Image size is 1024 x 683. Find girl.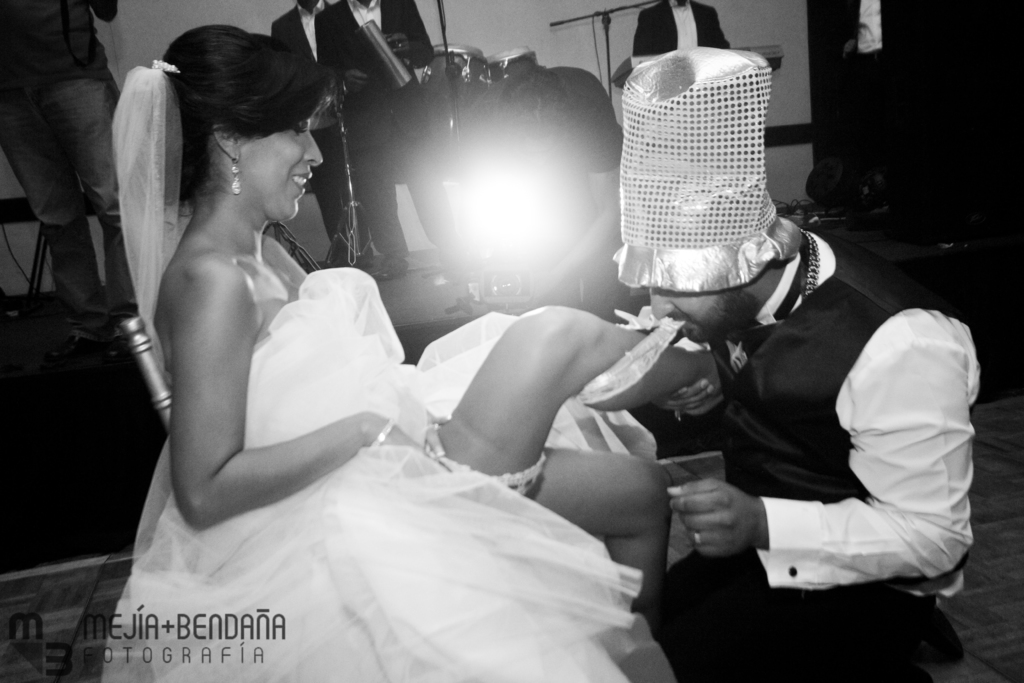
Rect(97, 19, 724, 682).
